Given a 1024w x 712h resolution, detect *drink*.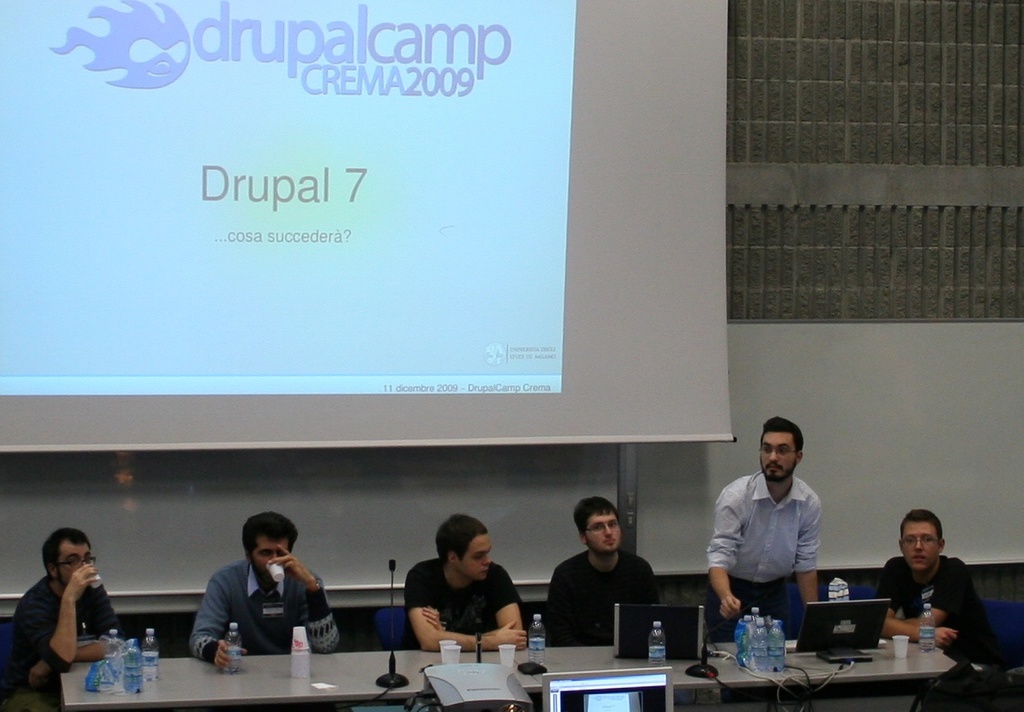
crop(921, 603, 937, 651).
